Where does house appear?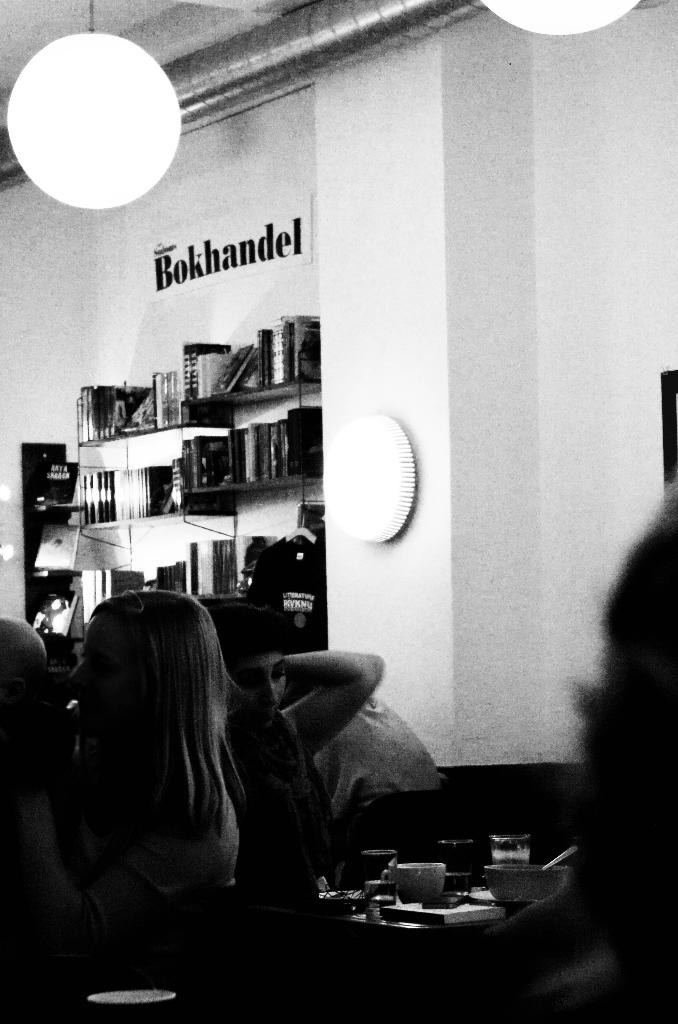
Appears at select_region(0, 0, 677, 1021).
